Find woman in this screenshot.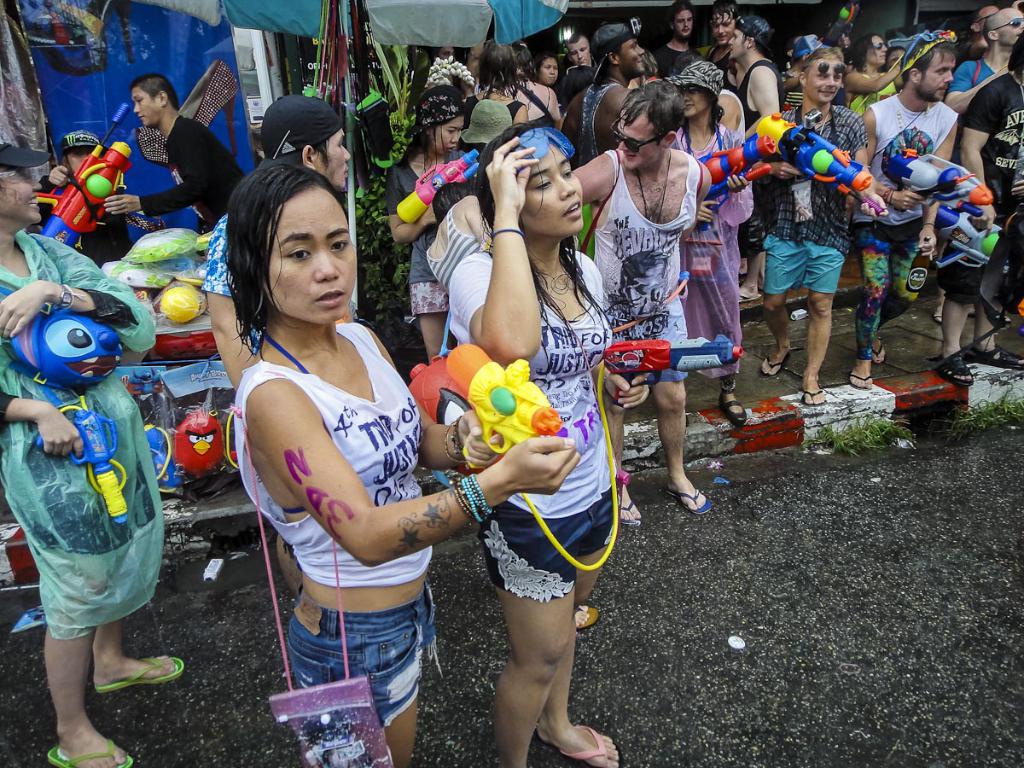
The bounding box for woman is <box>449,122,650,767</box>.
